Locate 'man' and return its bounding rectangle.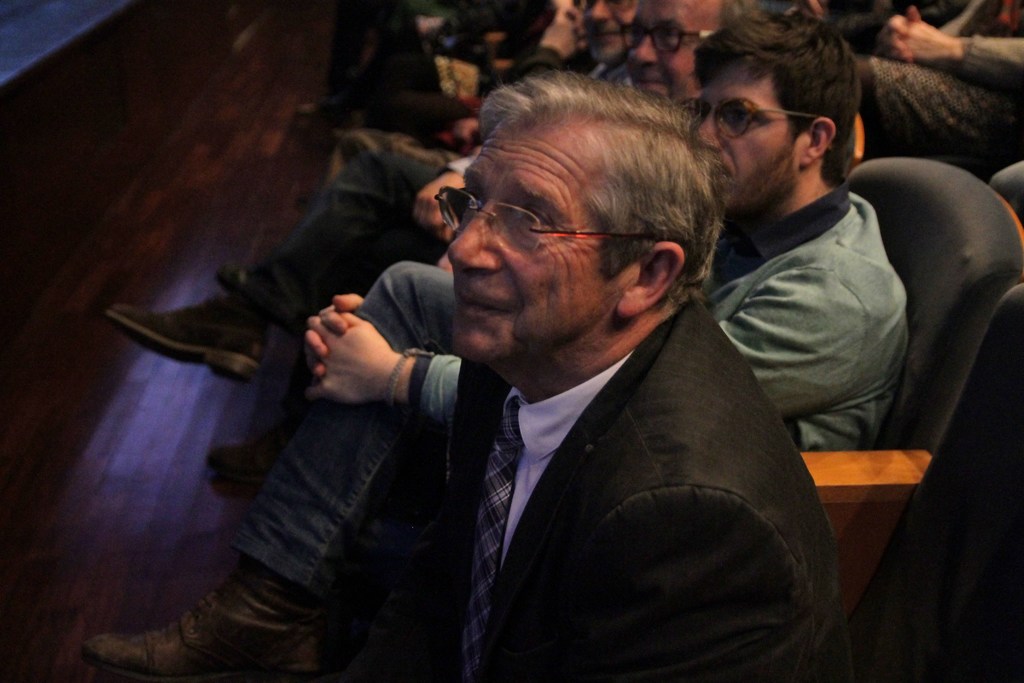
rect(76, 21, 908, 682).
